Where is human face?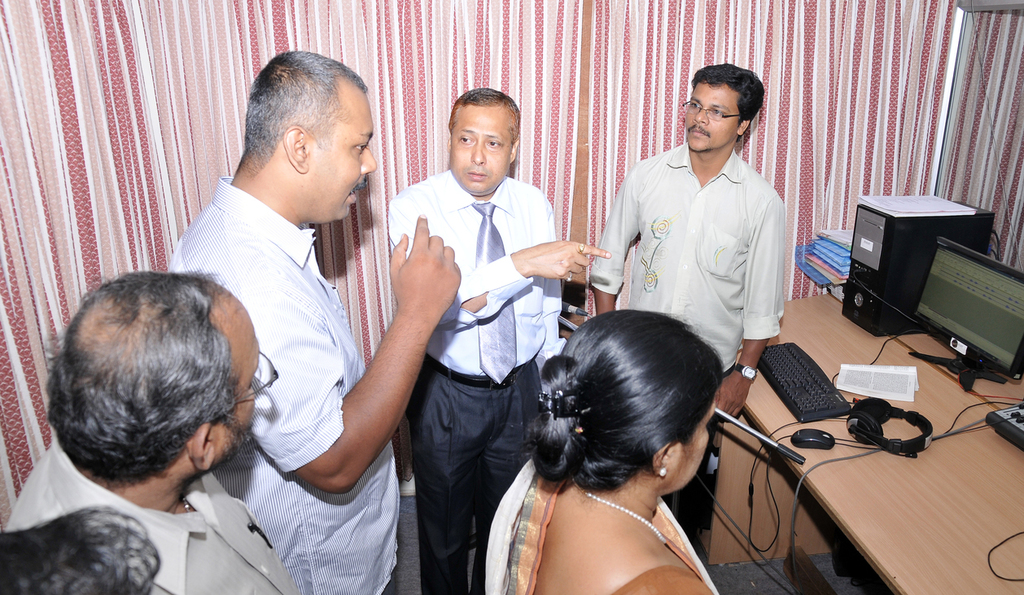
l=213, t=300, r=263, b=448.
